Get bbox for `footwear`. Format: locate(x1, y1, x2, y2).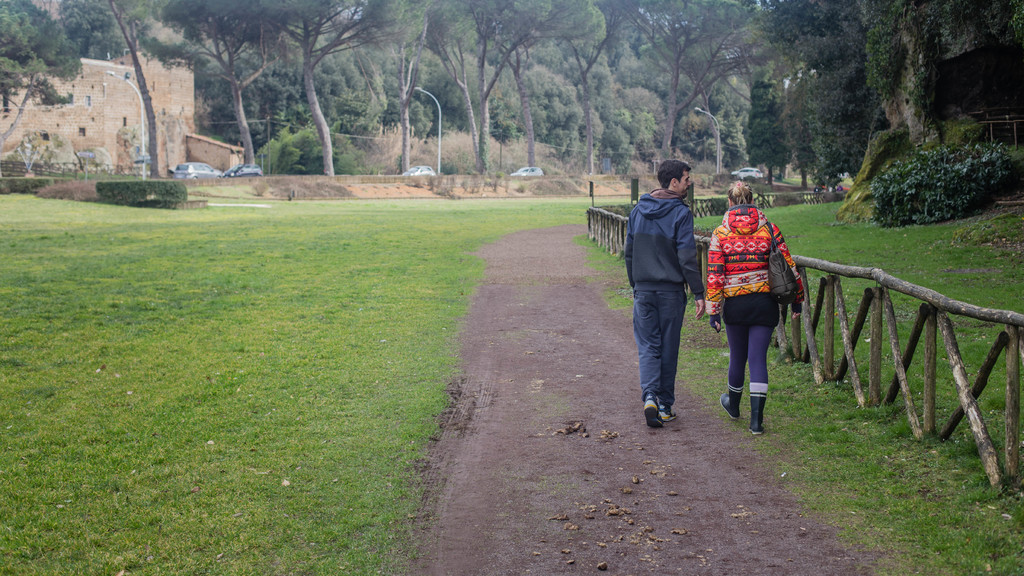
locate(658, 403, 676, 420).
